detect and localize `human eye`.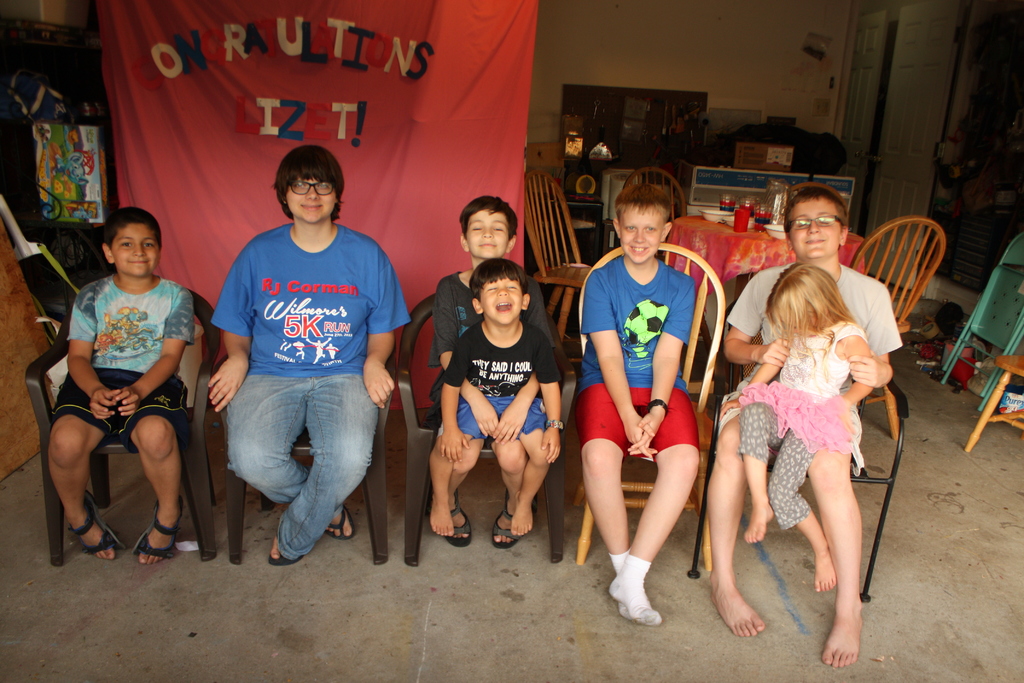
Localized at {"x1": 490, "y1": 226, "x2": 505, "y2": 232}.
